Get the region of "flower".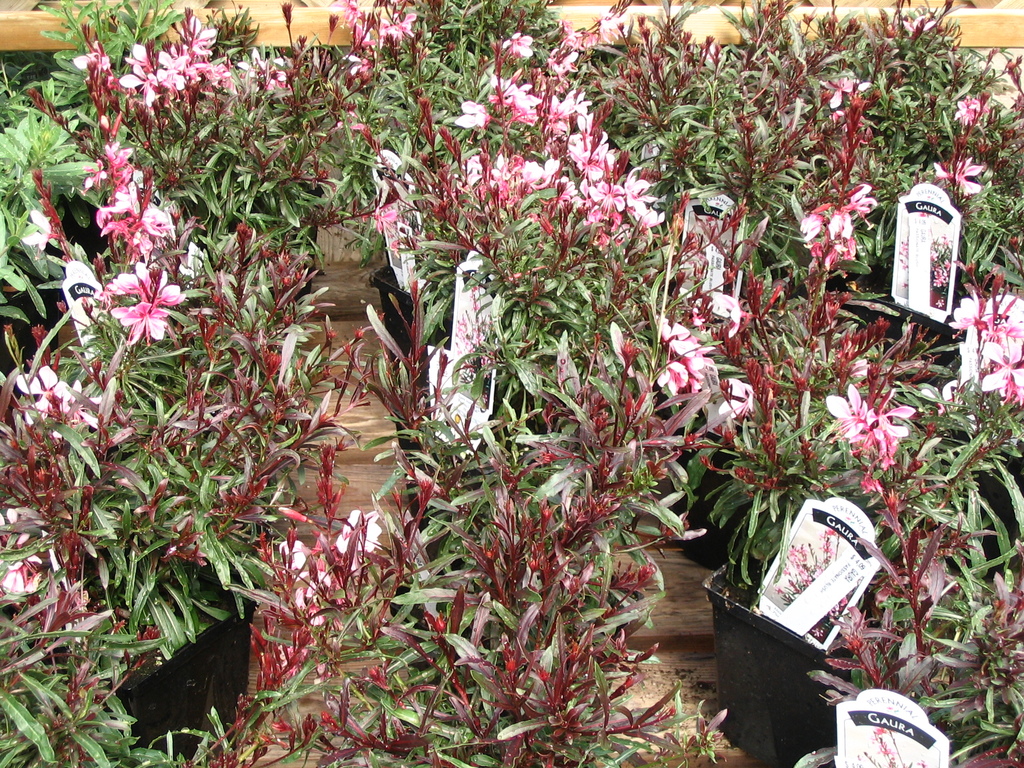
select_region(90, 140, 174, 253).
